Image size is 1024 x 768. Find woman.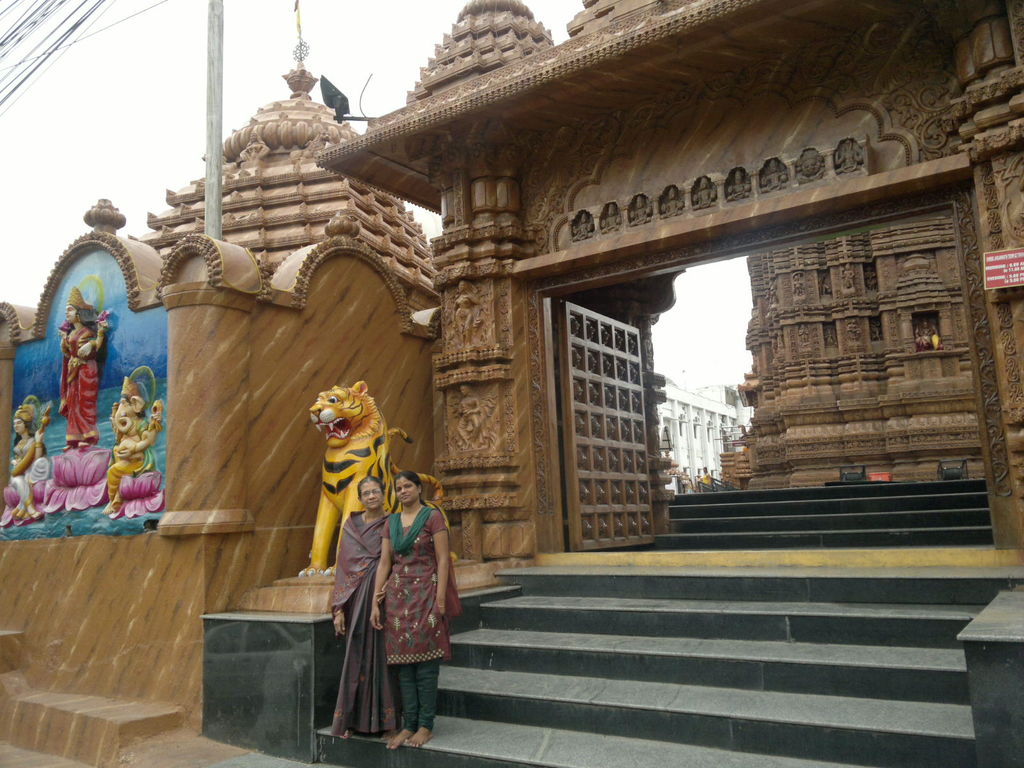
bbox=(358, 479, 449, 720).
